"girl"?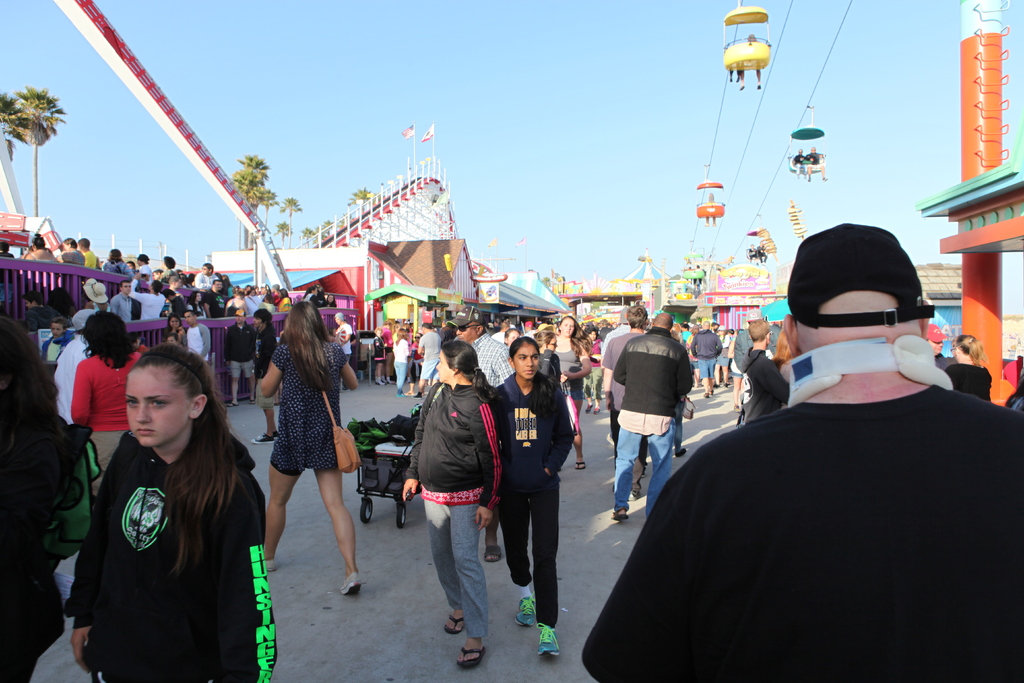
left=0, top=318, right=92, bottom=682
